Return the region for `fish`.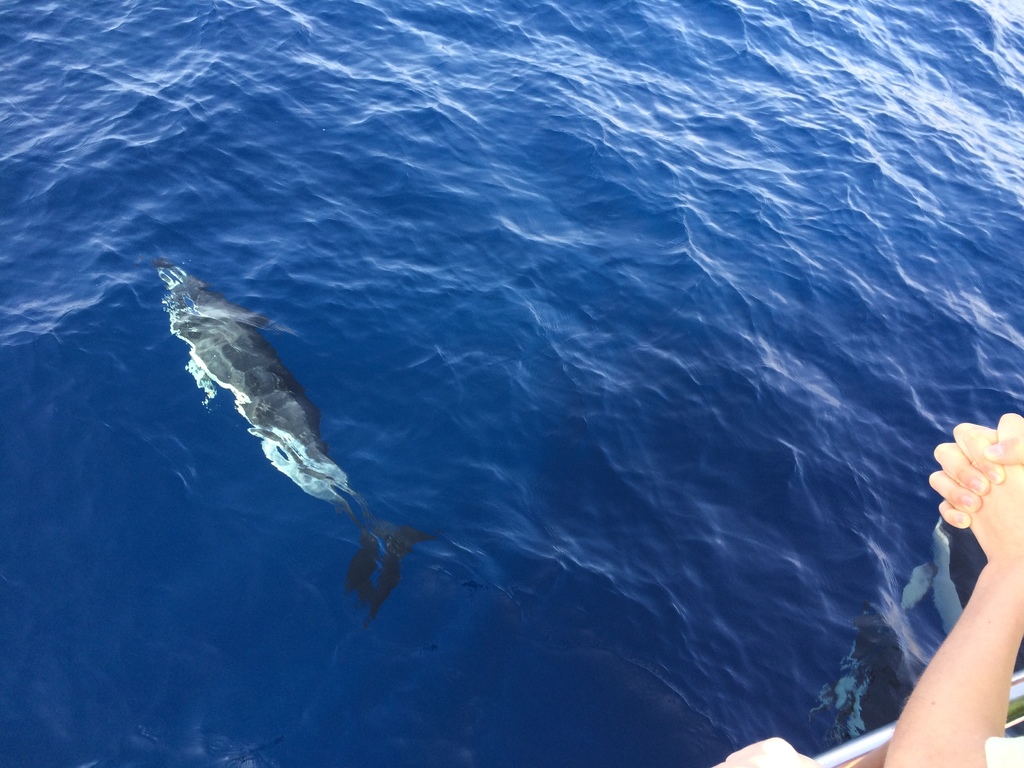
l=830, t=635, r=900, b=751.
